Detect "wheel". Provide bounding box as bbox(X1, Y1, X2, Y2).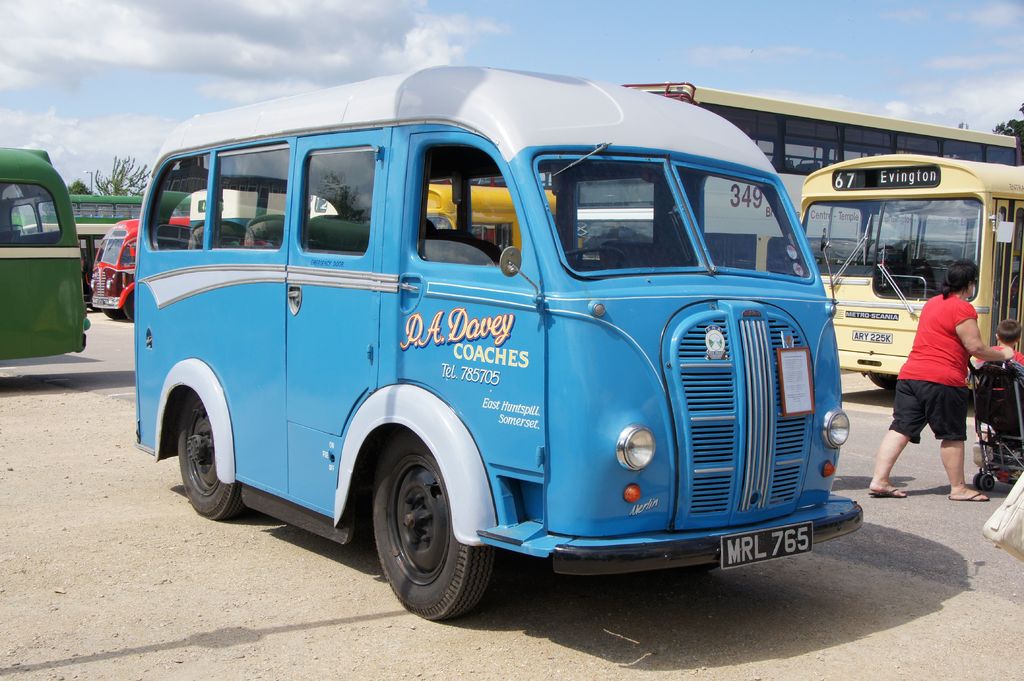
bbox(122, 291, 136, 321).
